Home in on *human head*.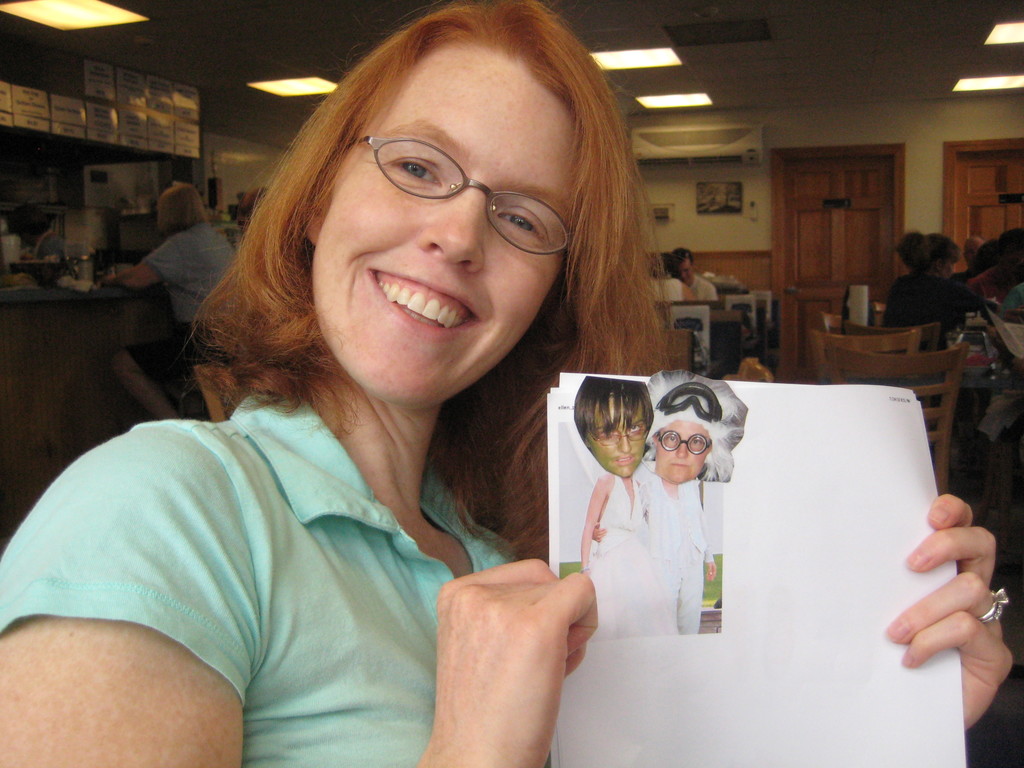
Homed in at detection(917, 233, 961, 285).
